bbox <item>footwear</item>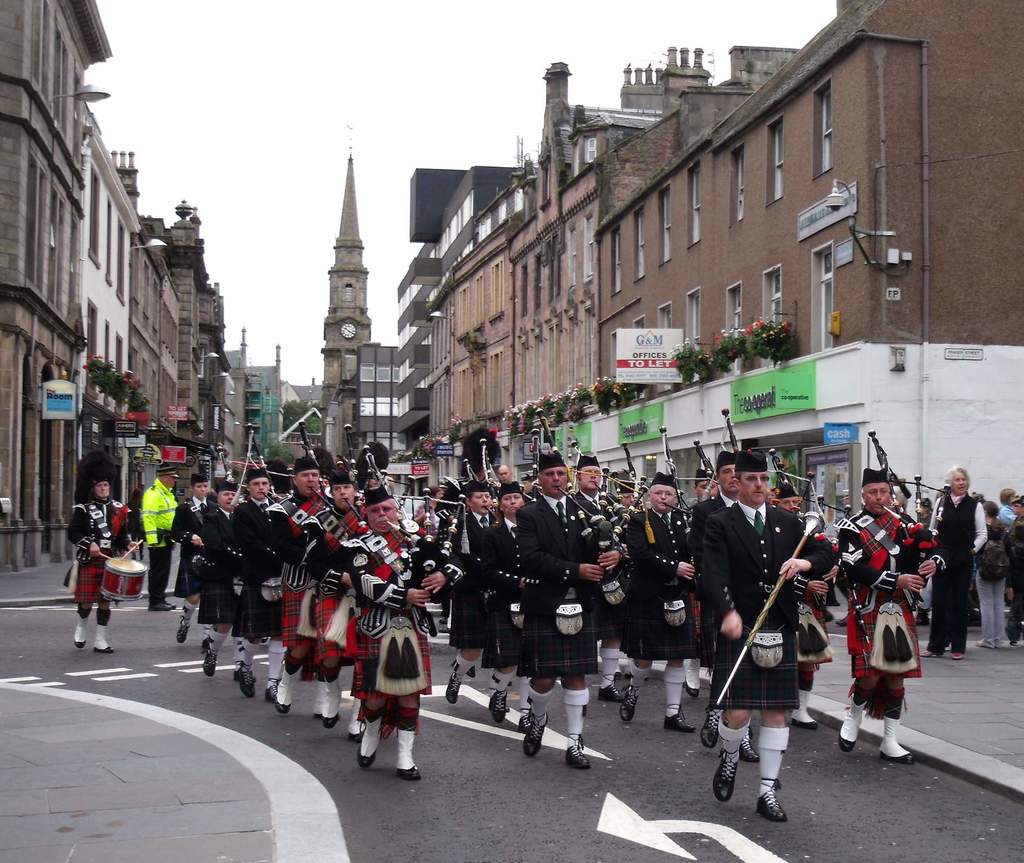
[x1=439, y1=614, x2=449, y2=623]
